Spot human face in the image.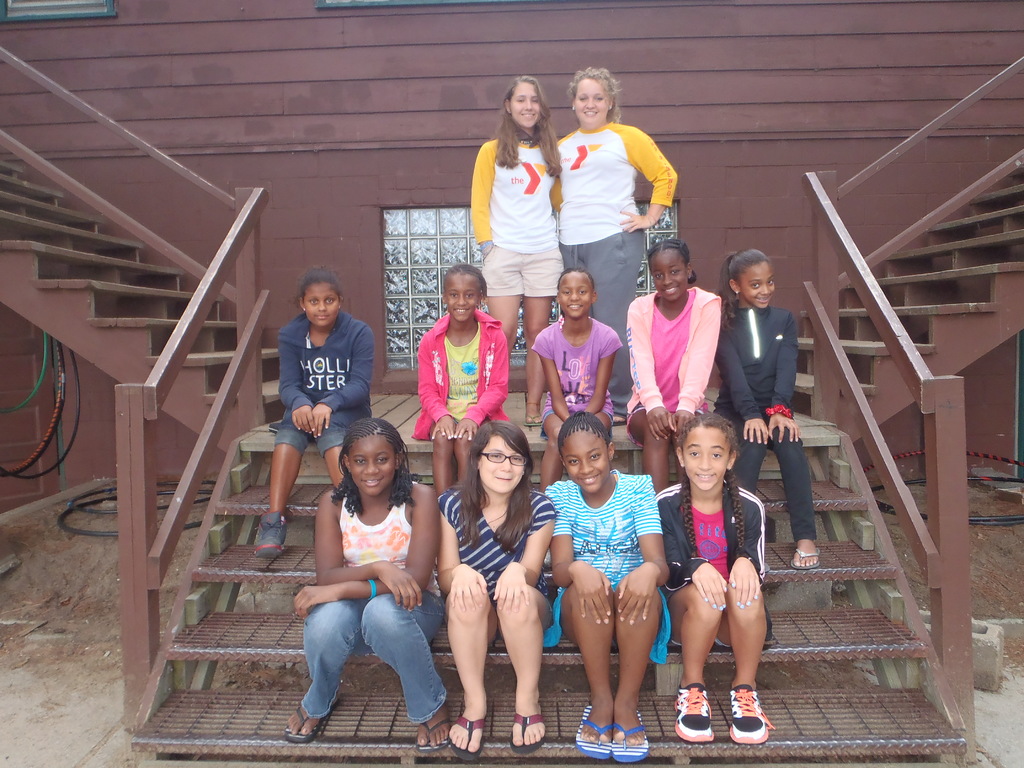
human face found at left=304, top=278, right=346, bottom=330.
